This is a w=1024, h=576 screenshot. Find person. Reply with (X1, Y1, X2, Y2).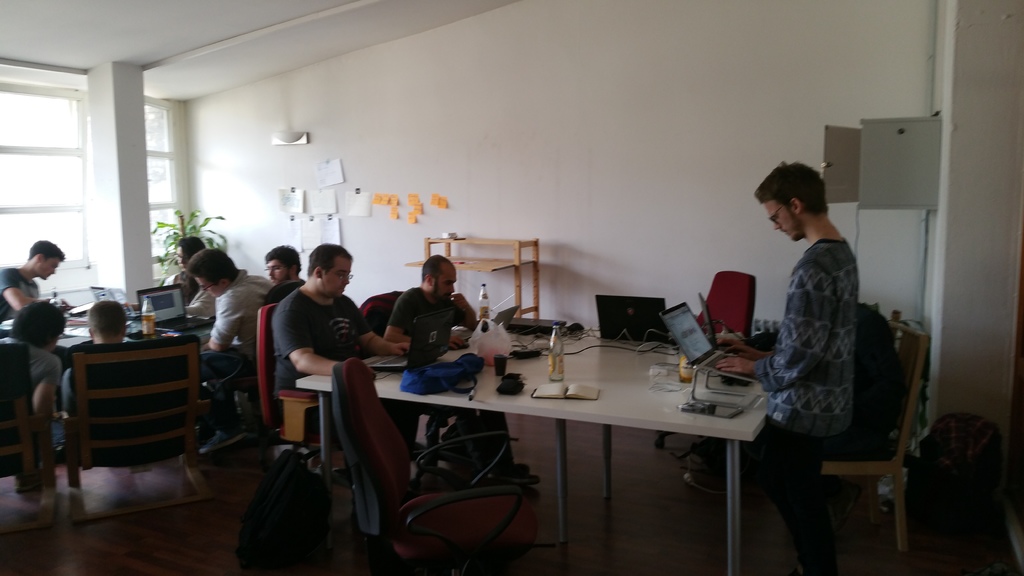
(0, 238, 65, 322).
